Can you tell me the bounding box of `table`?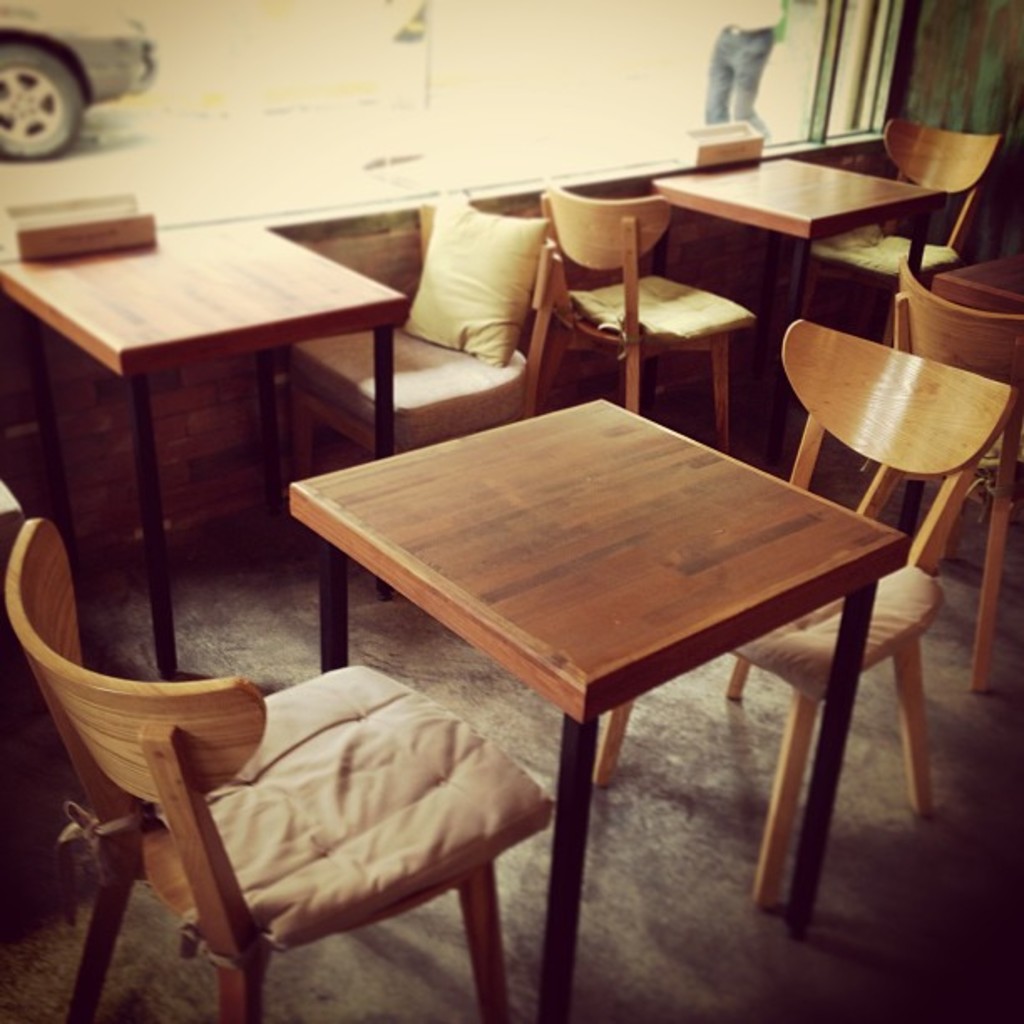
0:209:420:693.
